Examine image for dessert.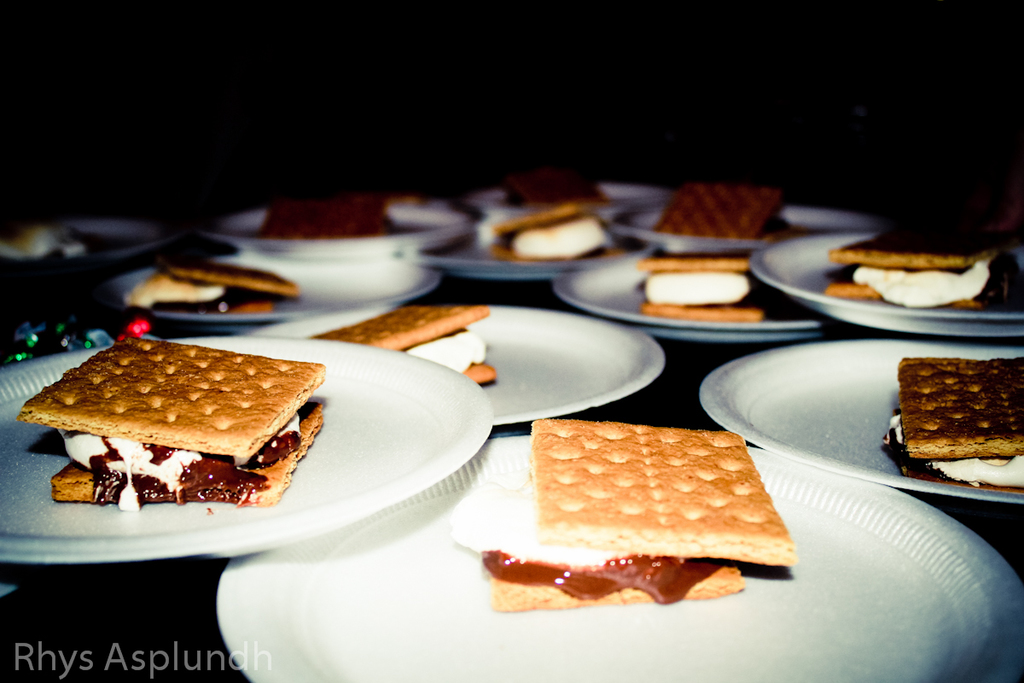
Examination result: rect(661, 174, 784, 251).
